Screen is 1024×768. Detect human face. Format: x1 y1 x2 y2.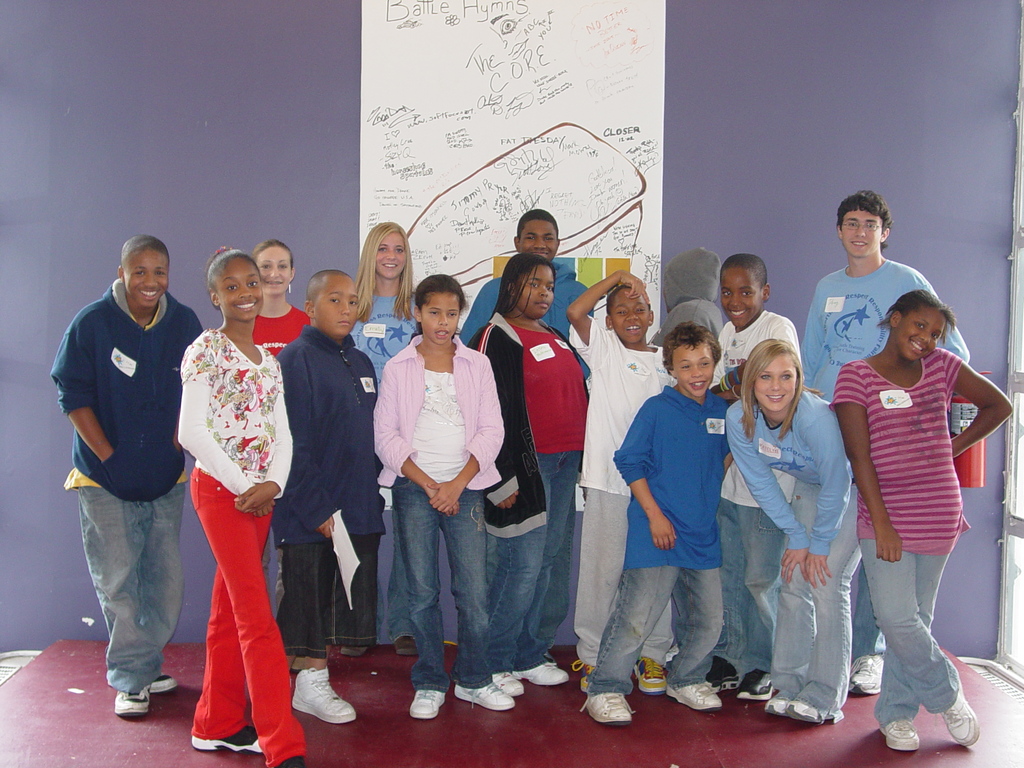
607 287 654 339.
